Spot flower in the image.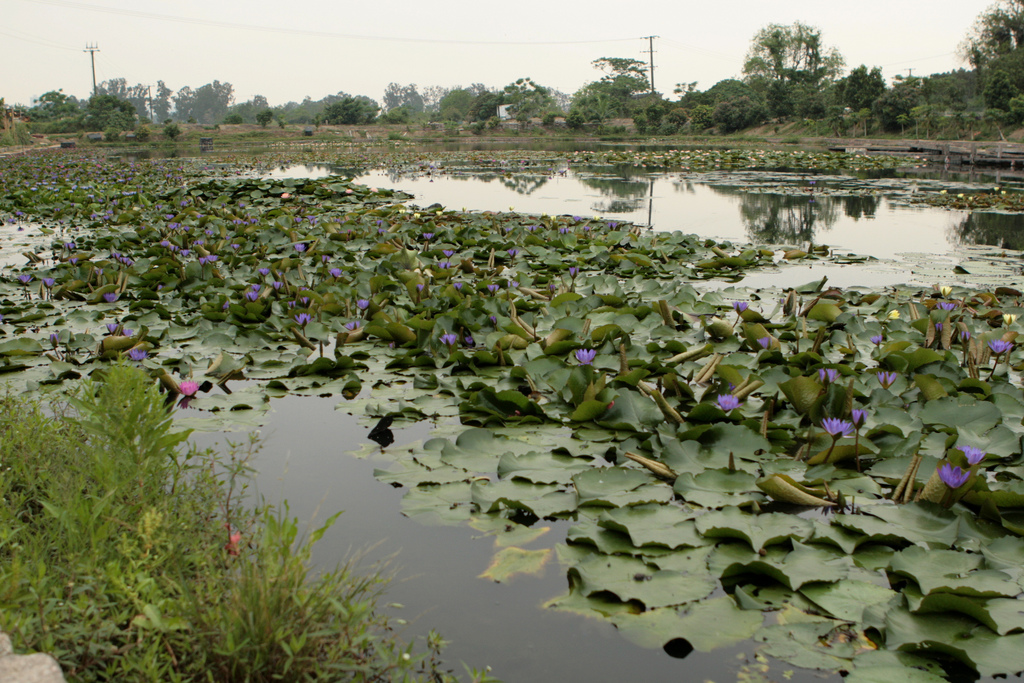
flower found at left=245, top=292, right=257, bottom=304.
